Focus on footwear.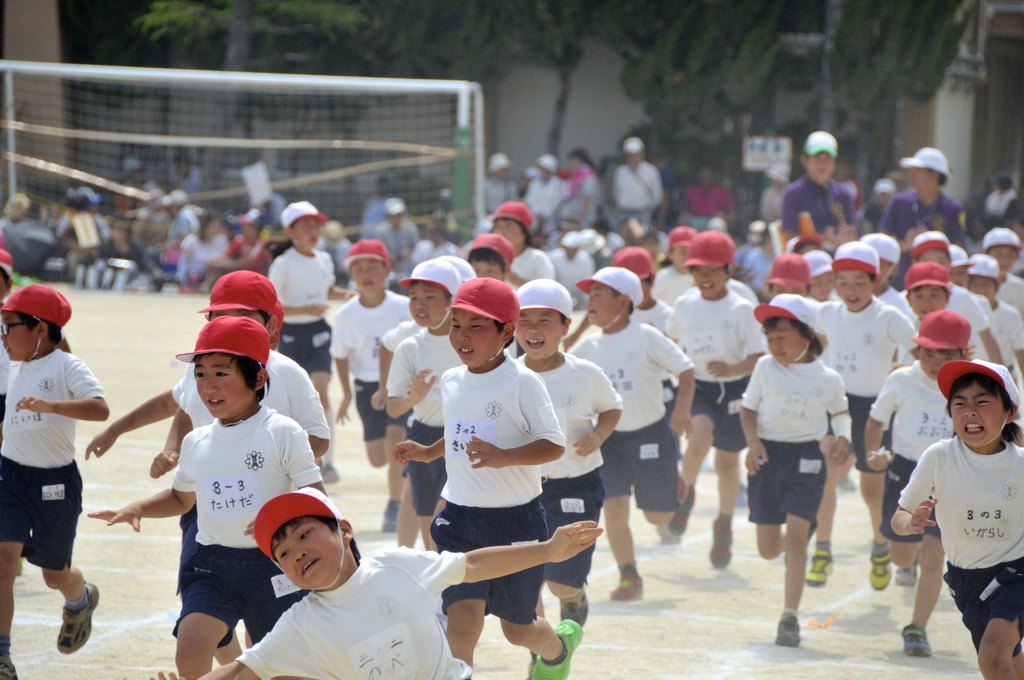
Focused at Rect(870, 549, 891, 592).
